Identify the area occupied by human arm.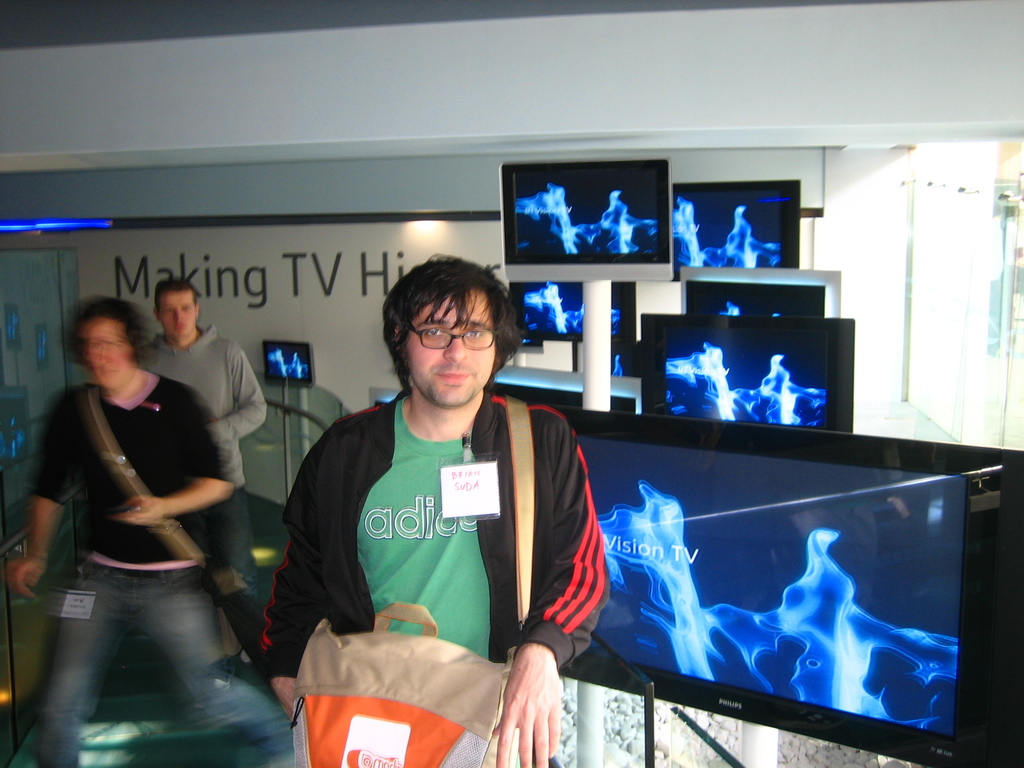
Area: region(260, 427, 329, 719).
